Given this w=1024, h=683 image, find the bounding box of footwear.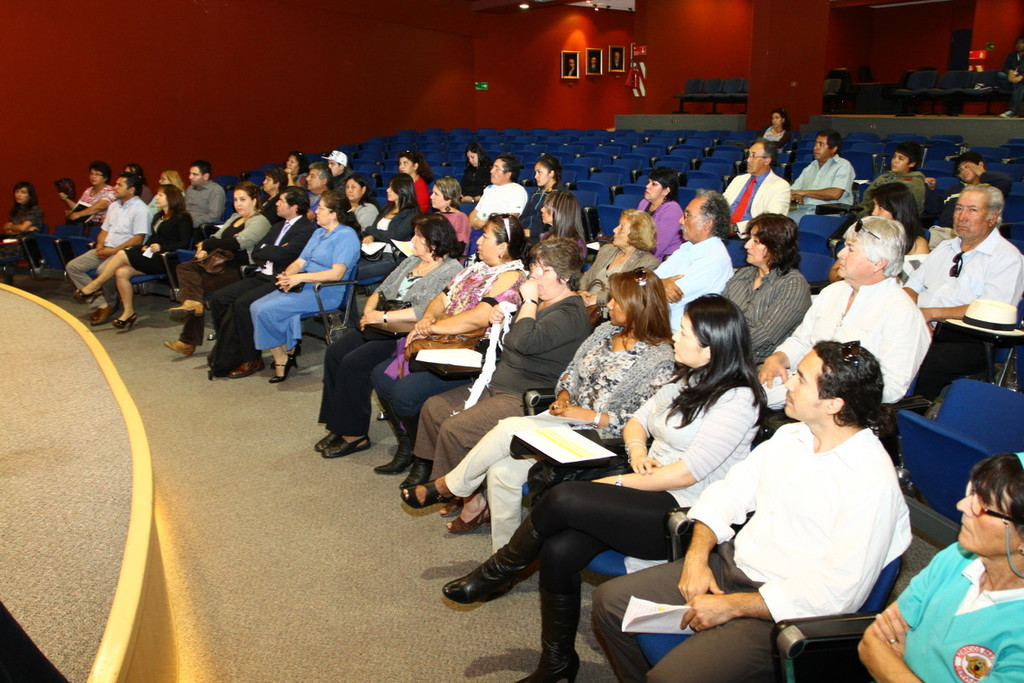
[left=88, top=306, right=112, bottom=325].
